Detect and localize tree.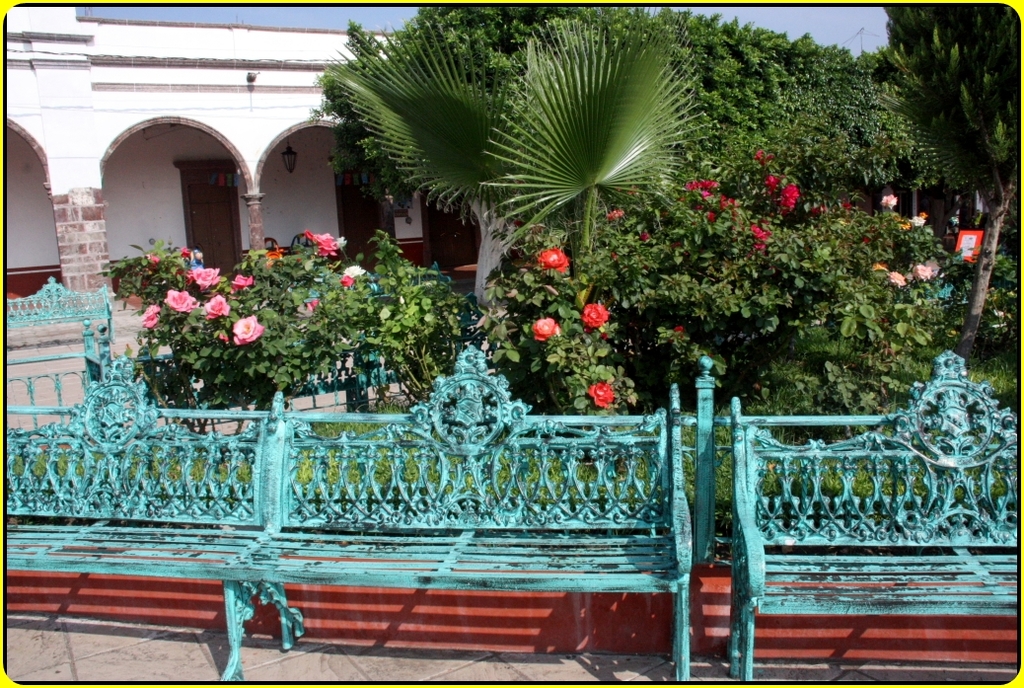
Localized at box(868, 0, 1019, 358).
